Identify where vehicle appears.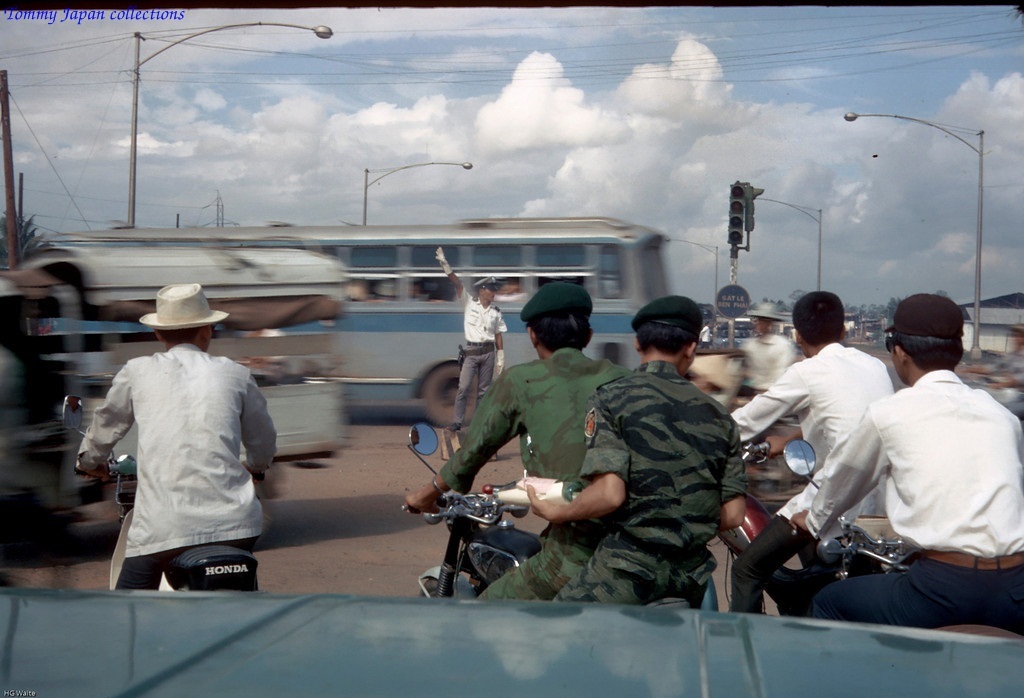
Appears at box=[793, 439, 1022, 641].
